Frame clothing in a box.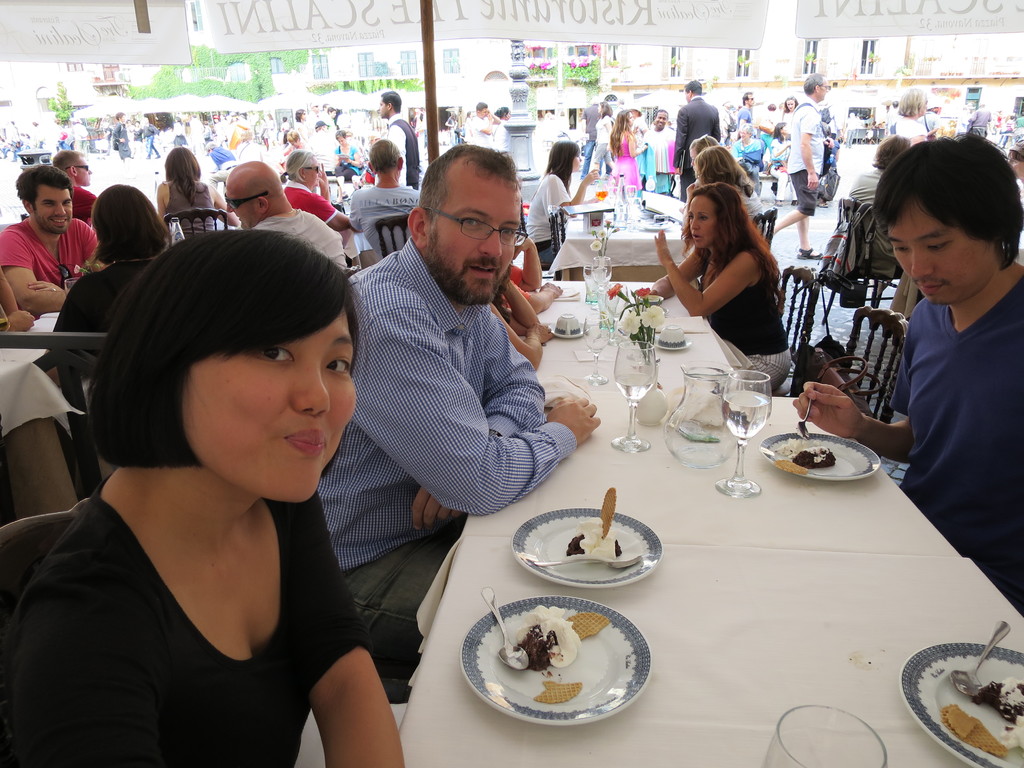
Rect(605, 120, 644, 204).
